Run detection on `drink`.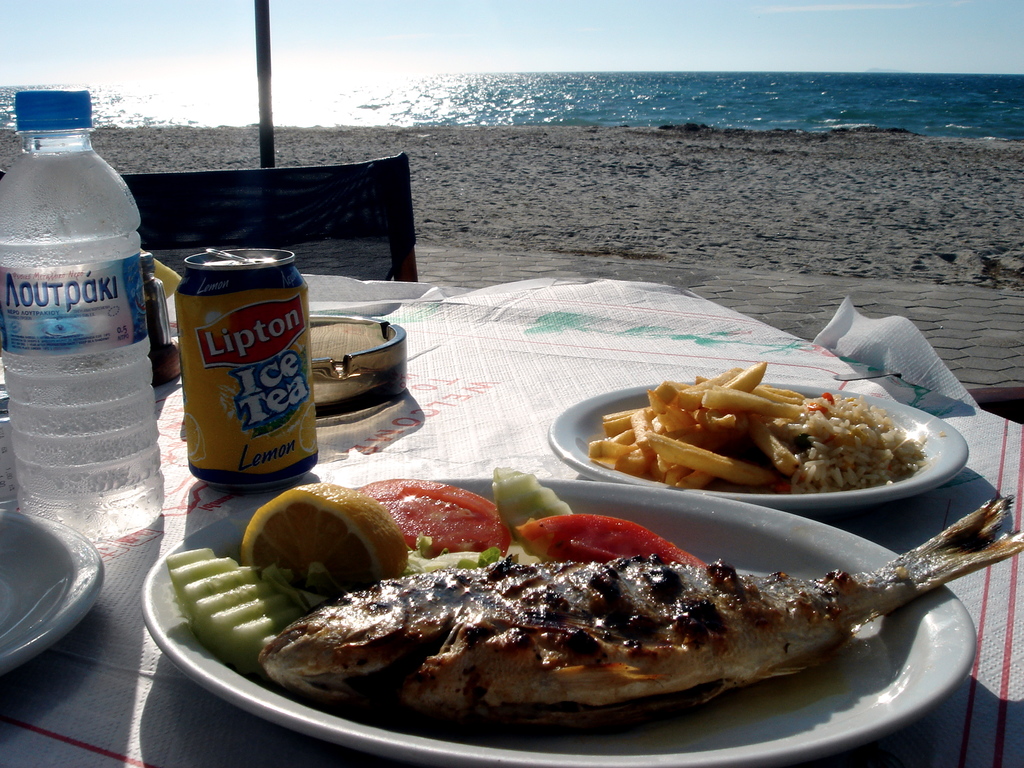
Result: [left=15, top=70, right=152, bottom=575].
